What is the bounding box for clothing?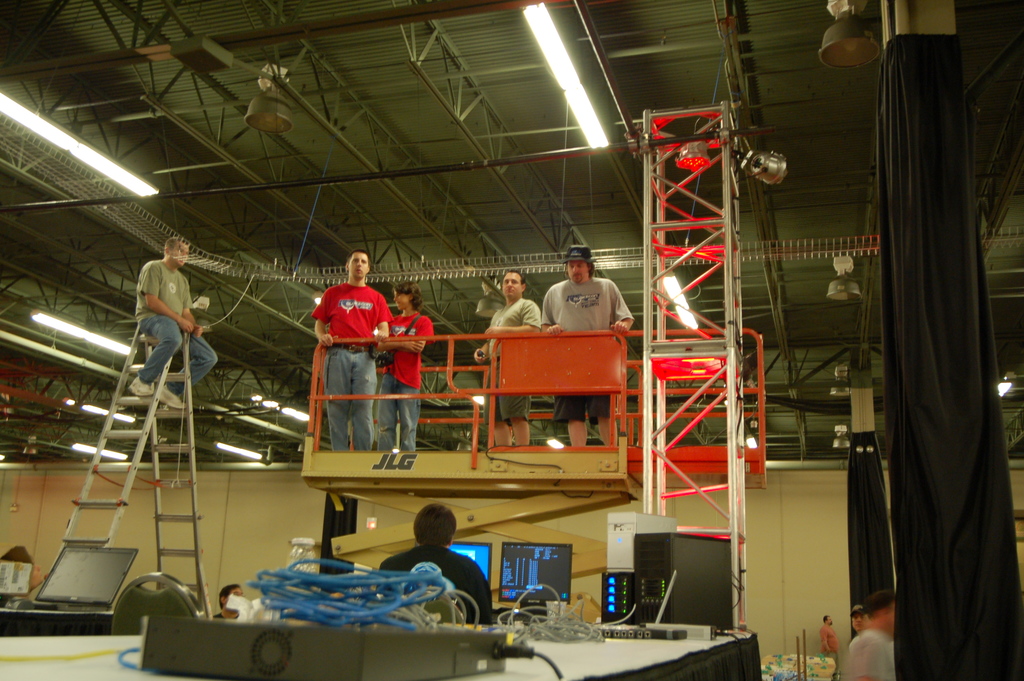
(838, 626, 894, 680).
